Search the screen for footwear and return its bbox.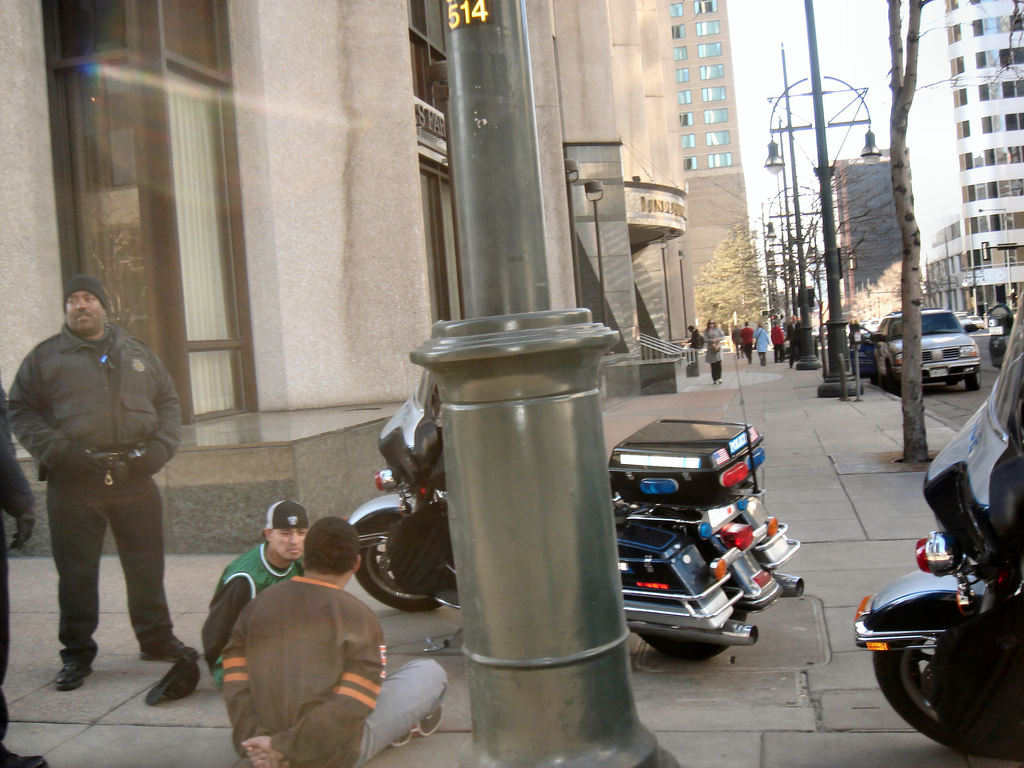
Found: (52, 660, 97, 696).
